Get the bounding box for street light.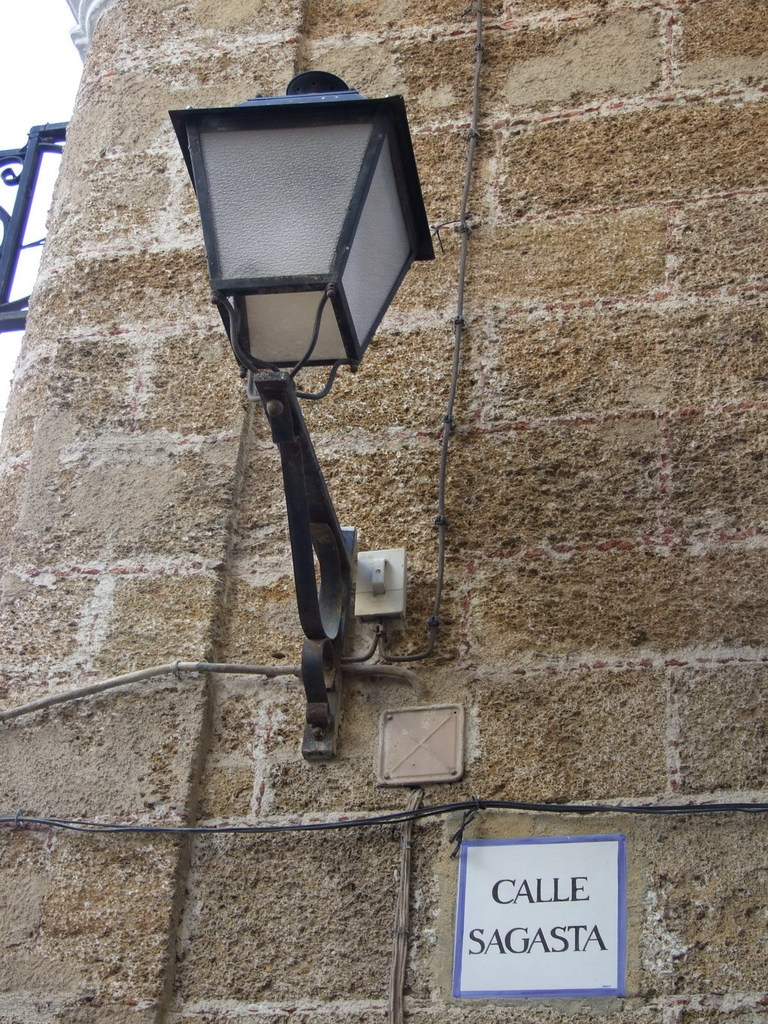
bbox=[107, 5, 457, 925].
